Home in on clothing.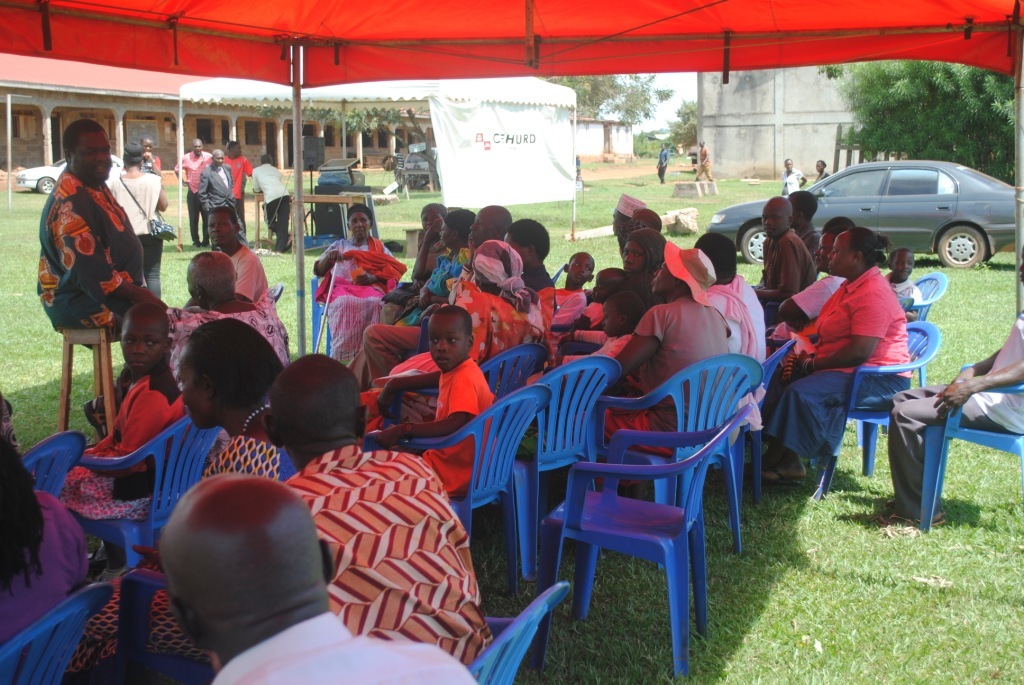
Homed in at {"x1": 783, "y1": 262, "x2": 918, "y2": 454}.
